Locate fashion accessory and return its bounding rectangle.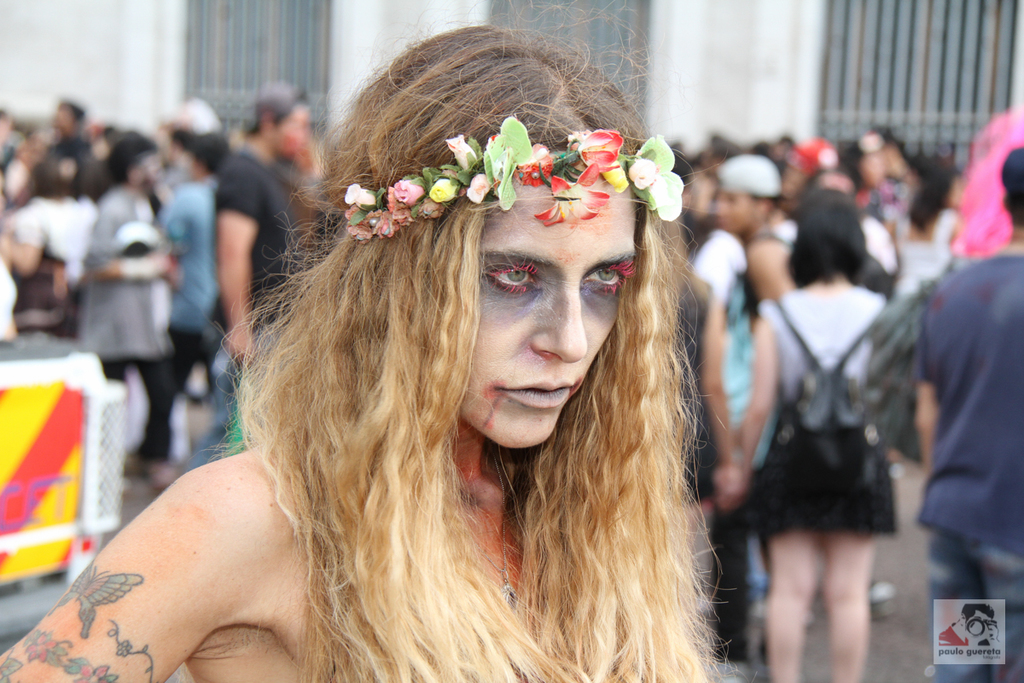
[749,299,900,529].
